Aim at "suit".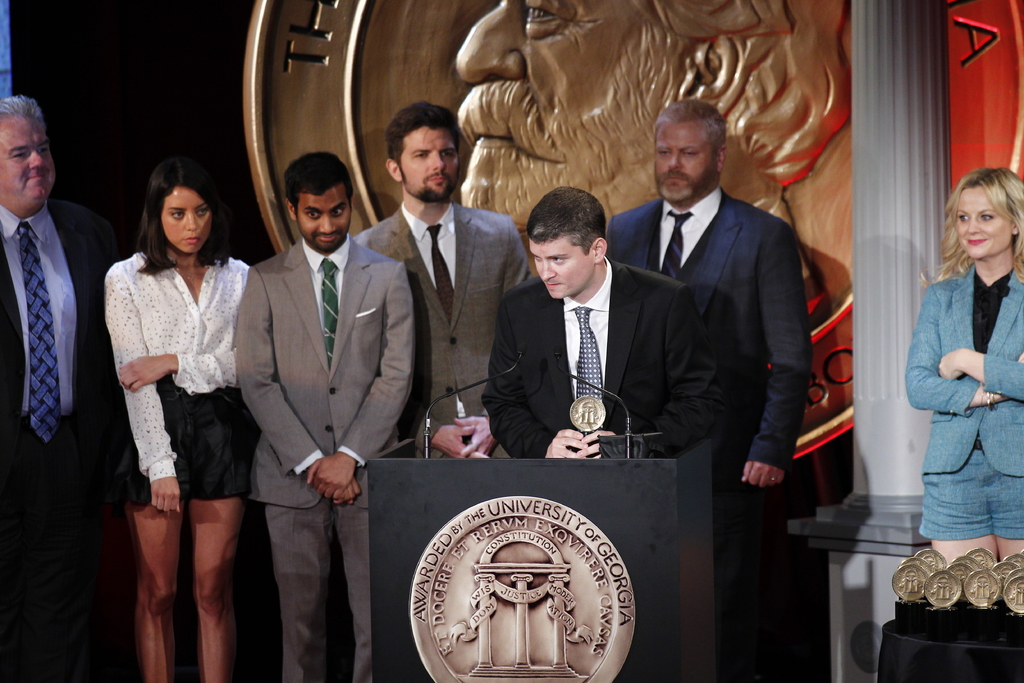
Aimed at <bbox>604, 190, 811, 682</bbox>.
